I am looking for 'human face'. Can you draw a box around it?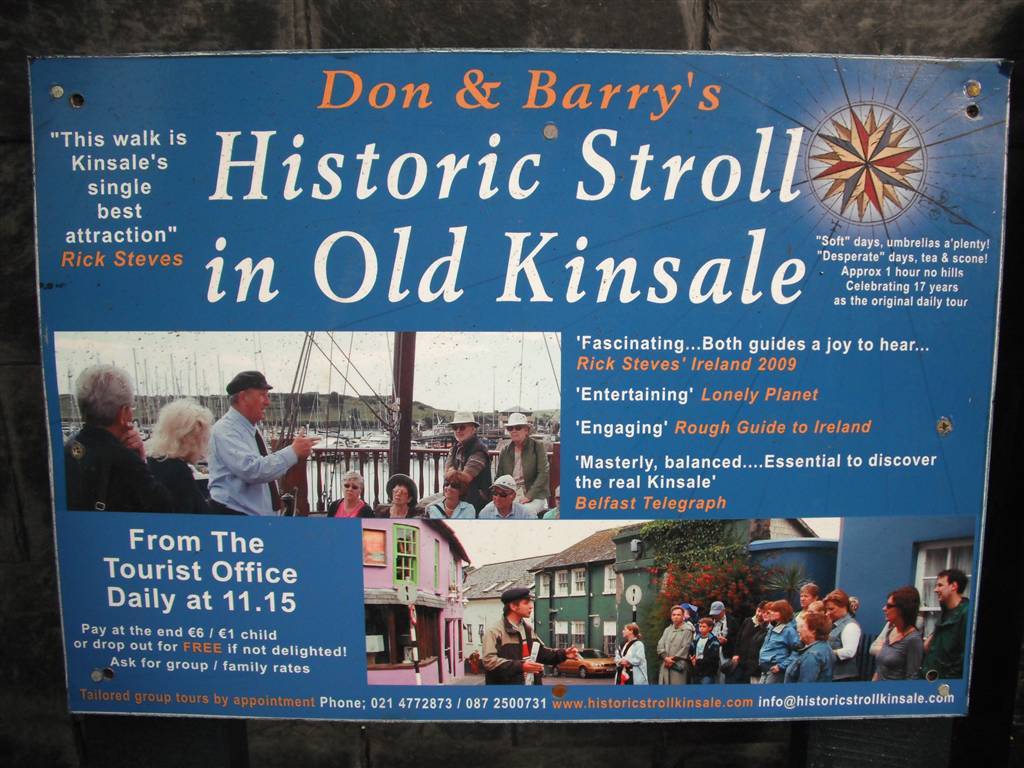
Sure, the bounding box is 245:389:272:424.
